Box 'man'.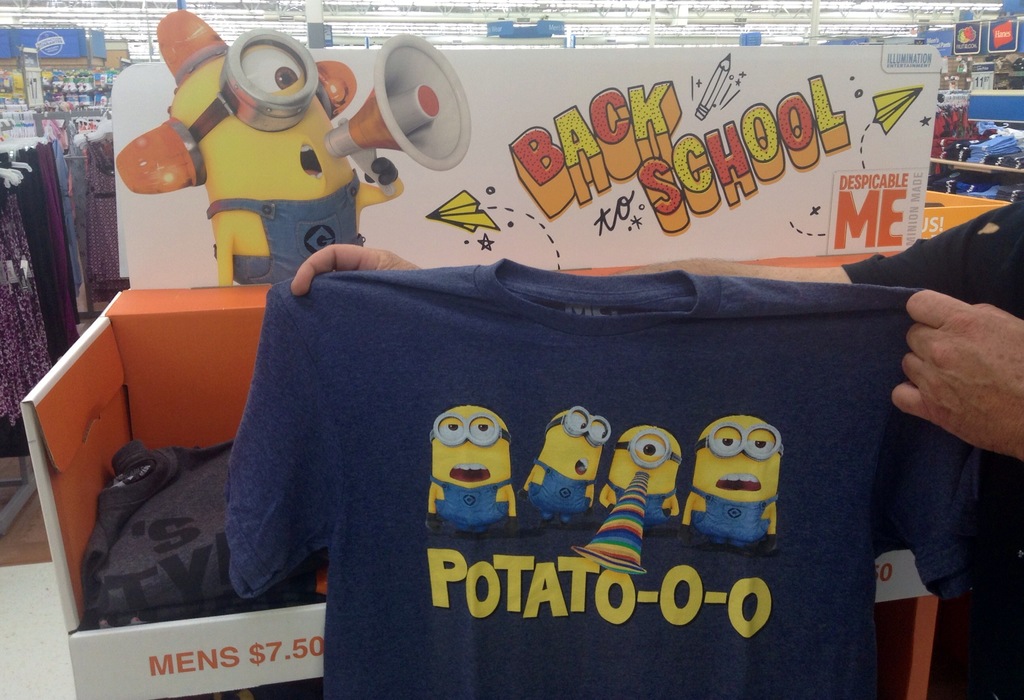
bbox=[293, 200, 1023, 699].
